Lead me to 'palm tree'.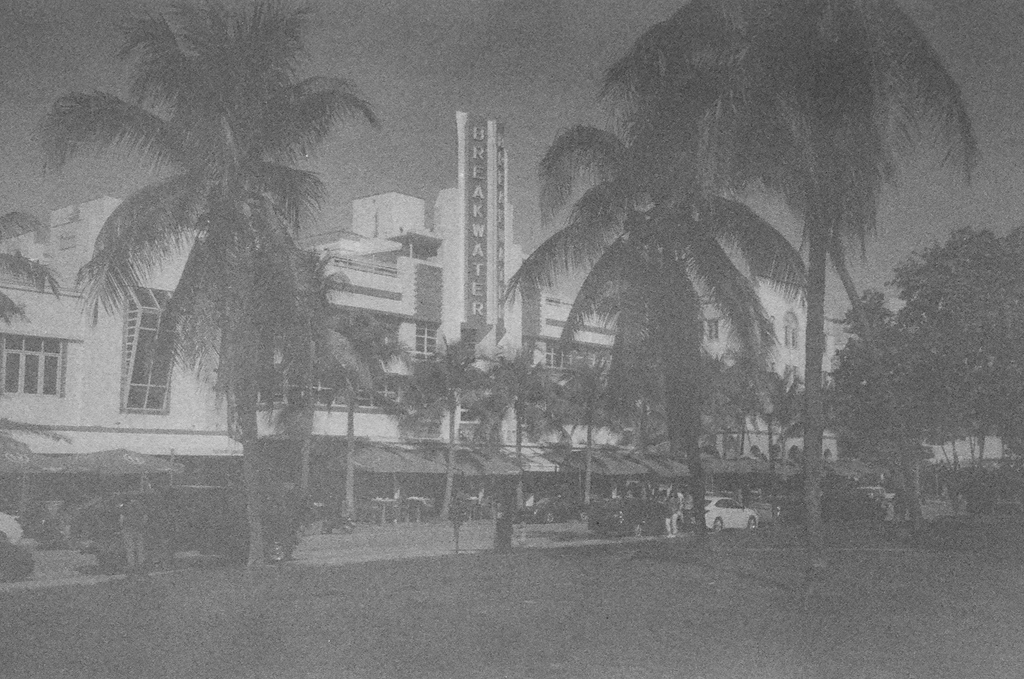
Lead to (left=62, top=24, right=368, bottom=502).
